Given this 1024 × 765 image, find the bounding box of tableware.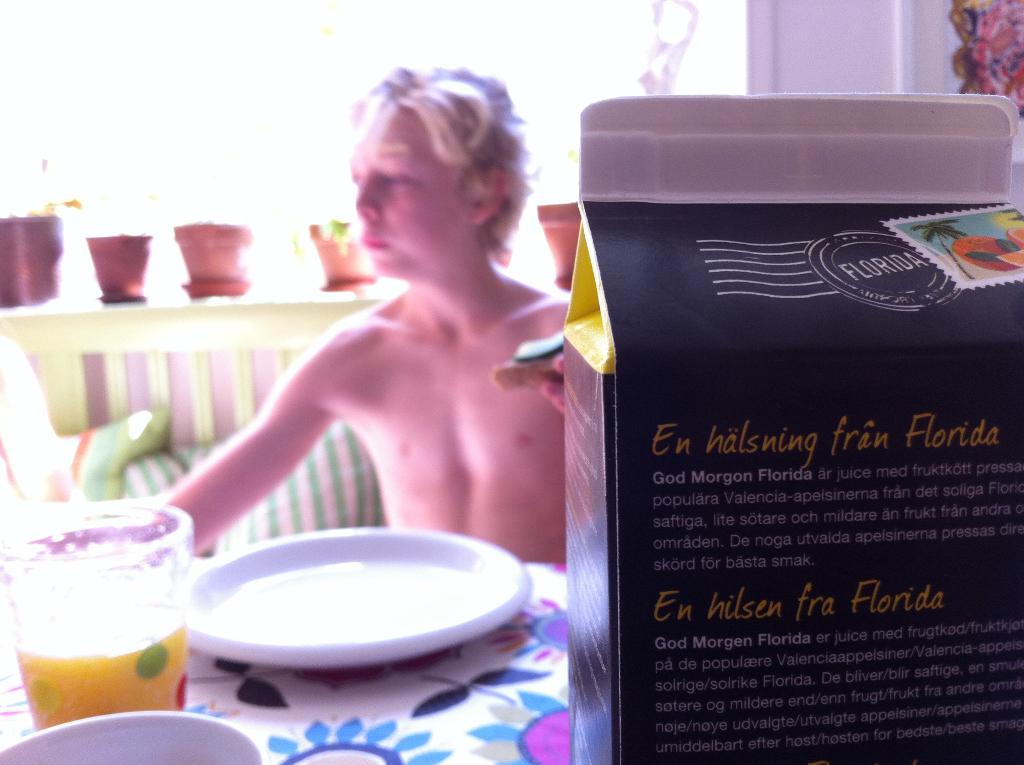
bbox(184, 522, 532, 672).
